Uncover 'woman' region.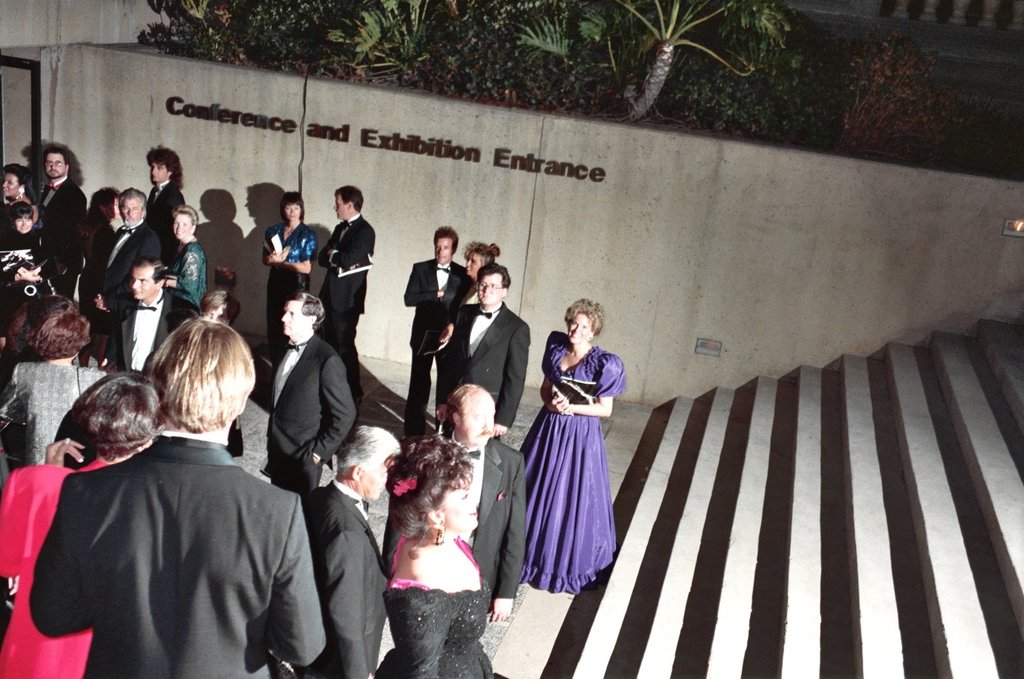
Uncovered: 0:197:47:288.
